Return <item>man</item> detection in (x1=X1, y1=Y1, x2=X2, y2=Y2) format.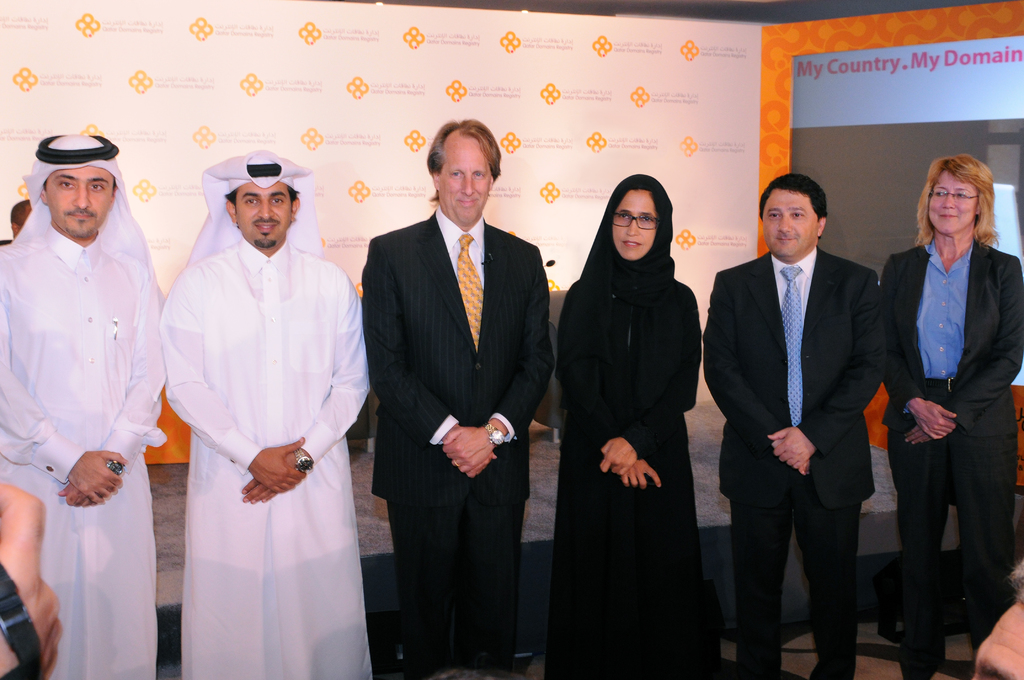
(x1=353, y1=115, x2=559, y2=672).
